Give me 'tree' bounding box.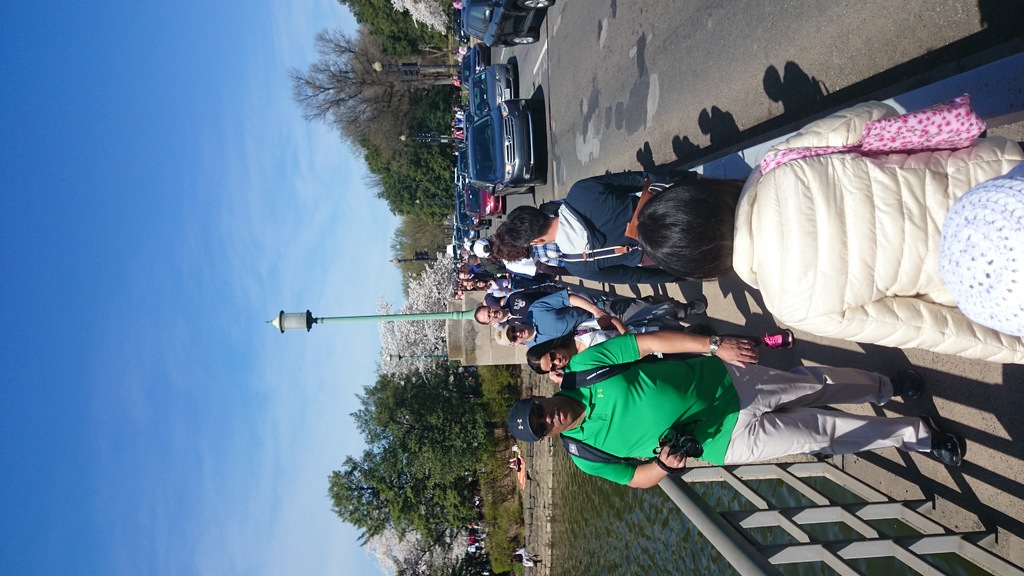
{"left": 279, "top": 0, "right": 479, "bottom": 282}.
